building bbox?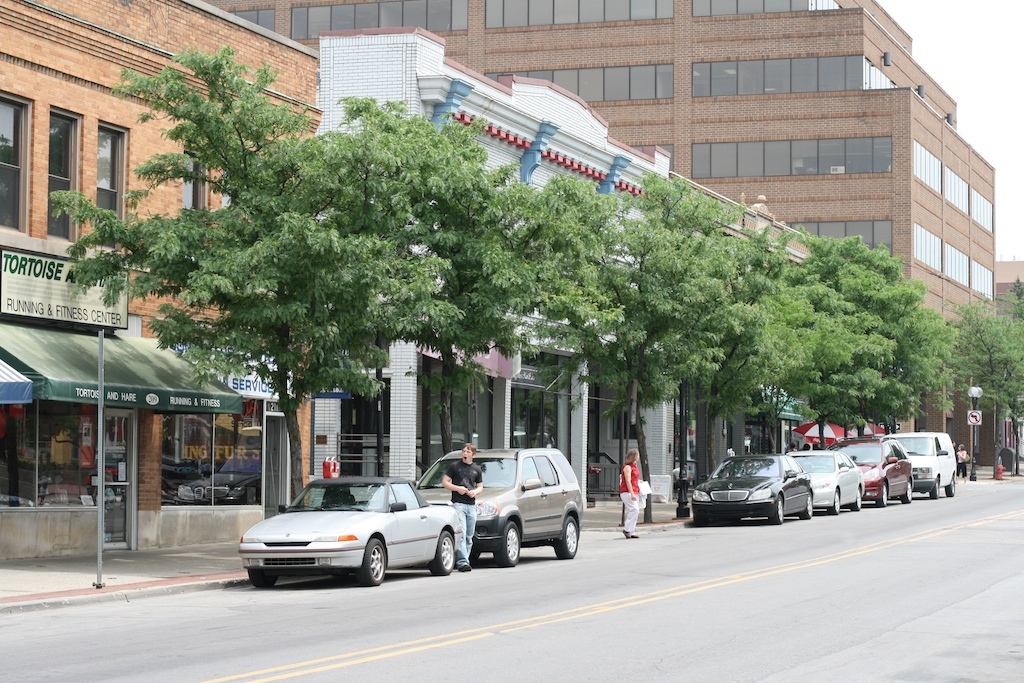
[left=319, top=28, right=815, bottom=509]
